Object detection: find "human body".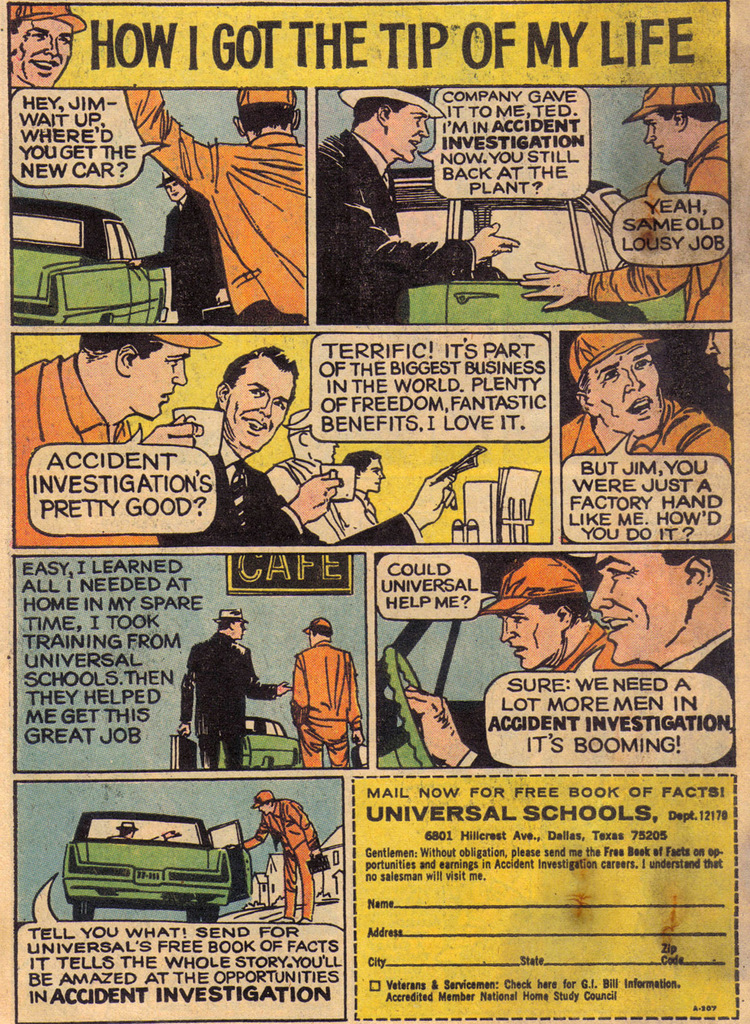
crop(152, 346, 453, 542).
